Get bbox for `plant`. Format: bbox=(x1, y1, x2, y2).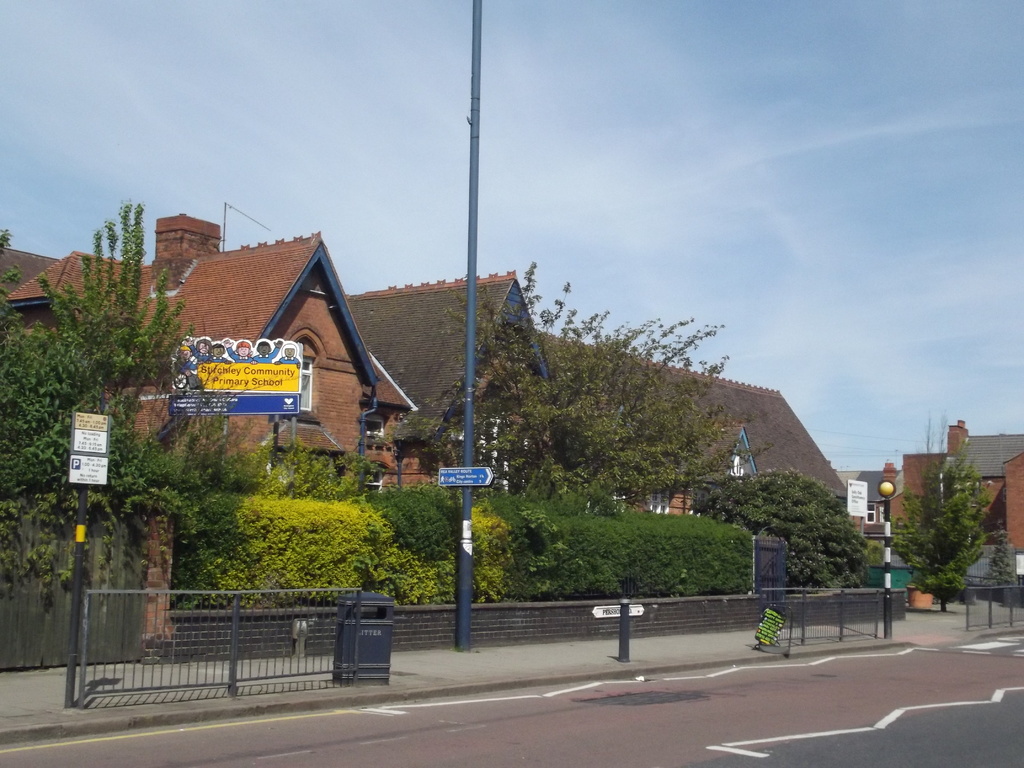
bbox=(129, 393, 271, 601).
